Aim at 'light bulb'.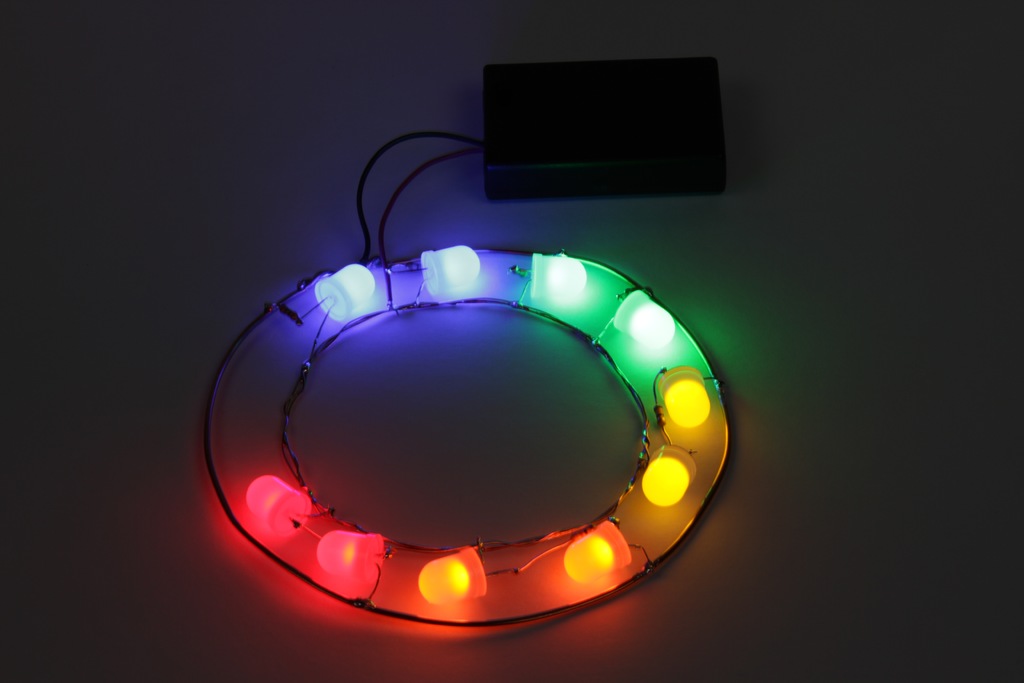
Aimed at box(315, 266, 375, 320).
